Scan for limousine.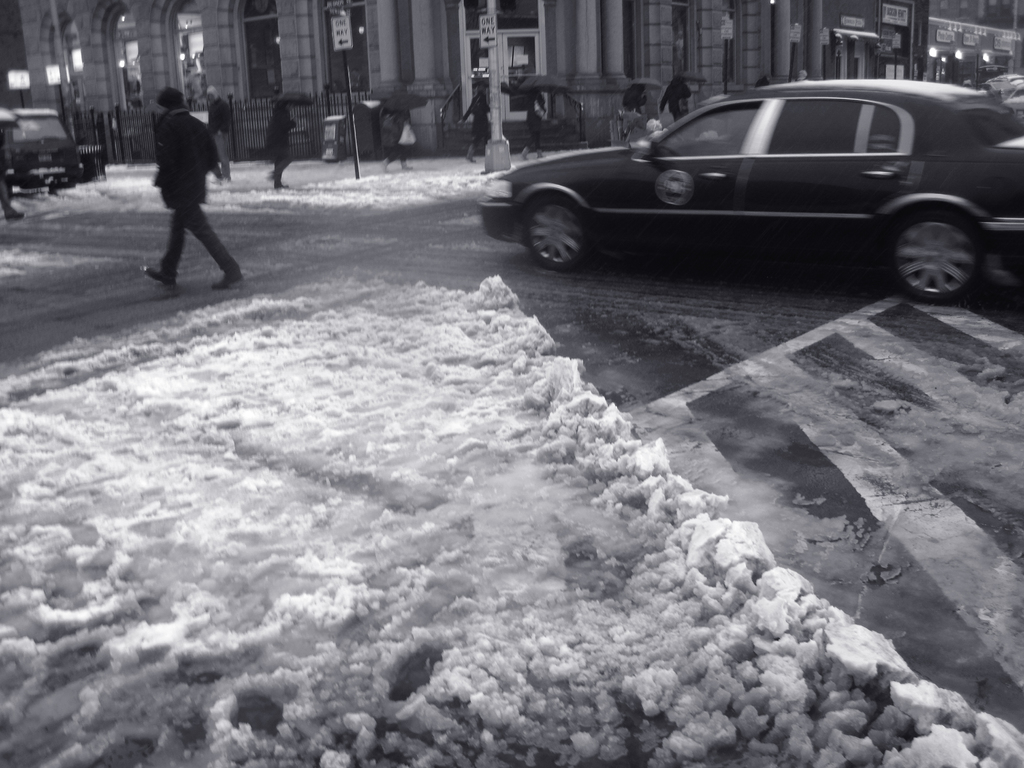
Scan result: left=463, top=75, right=1023, bottom=290.
